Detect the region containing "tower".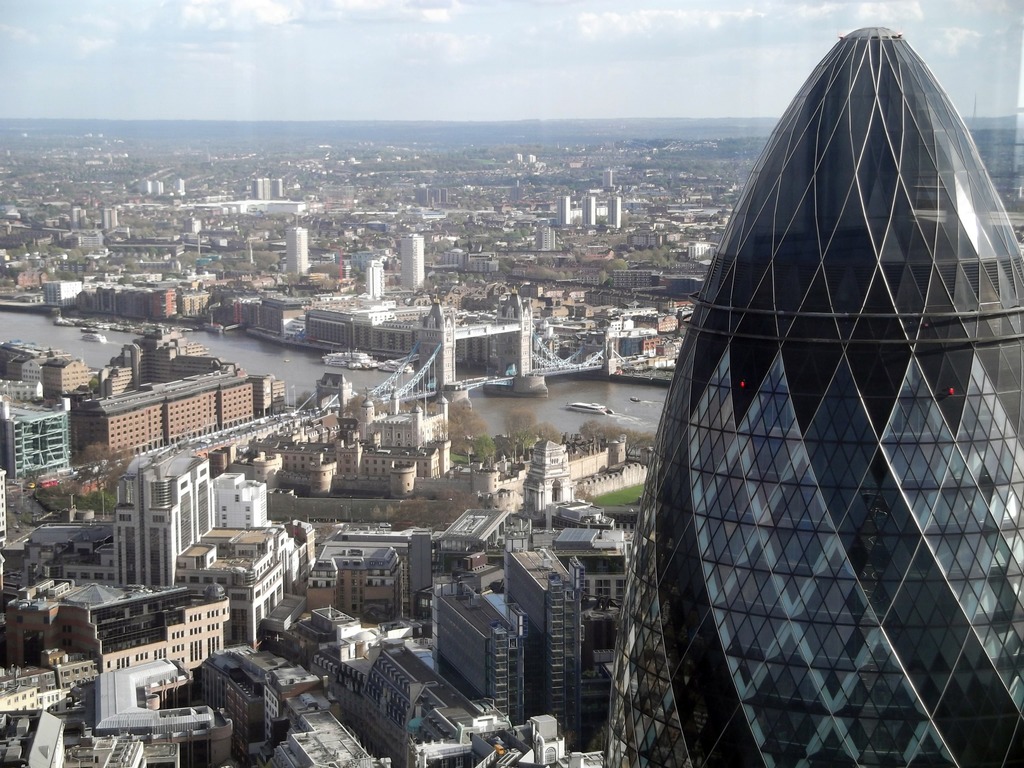
bbox(102, 444, 220, 593).
